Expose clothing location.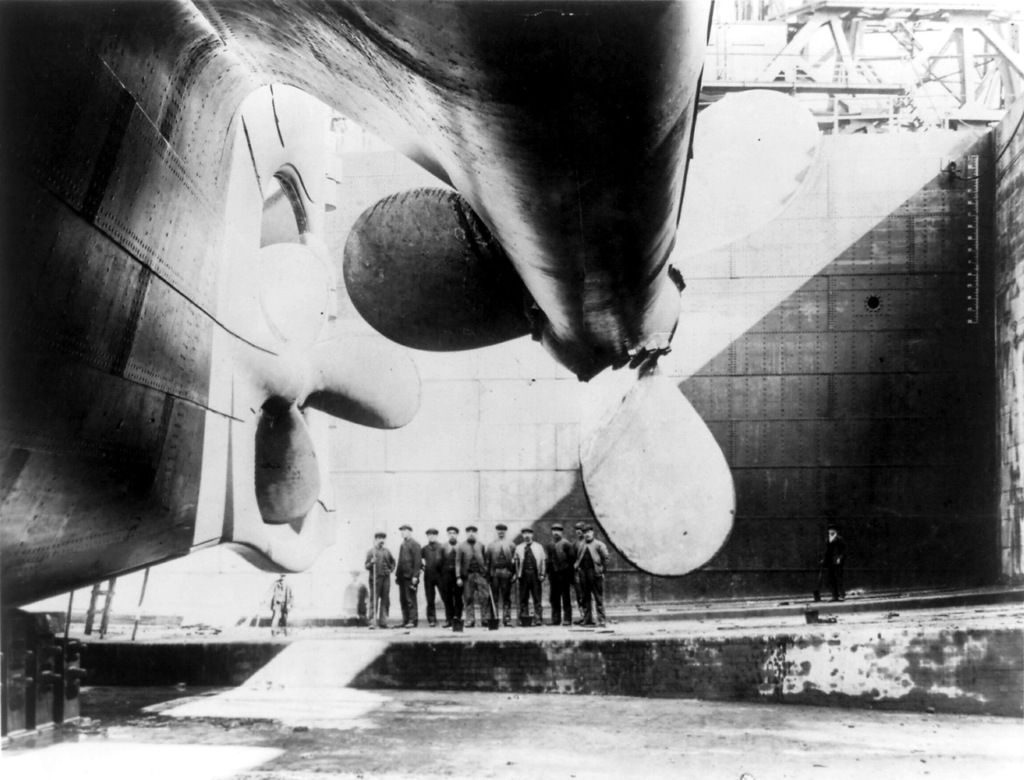
Exposed at box(270, 581, 294, 626).
